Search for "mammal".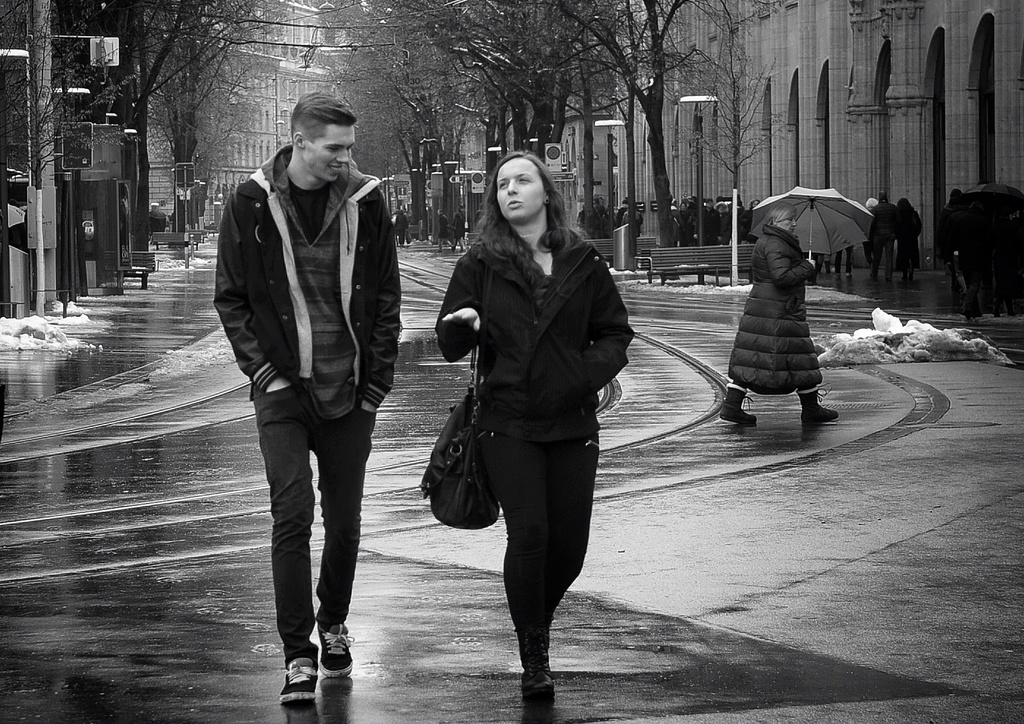
Found at select_region(622, 204, 642, 241).
